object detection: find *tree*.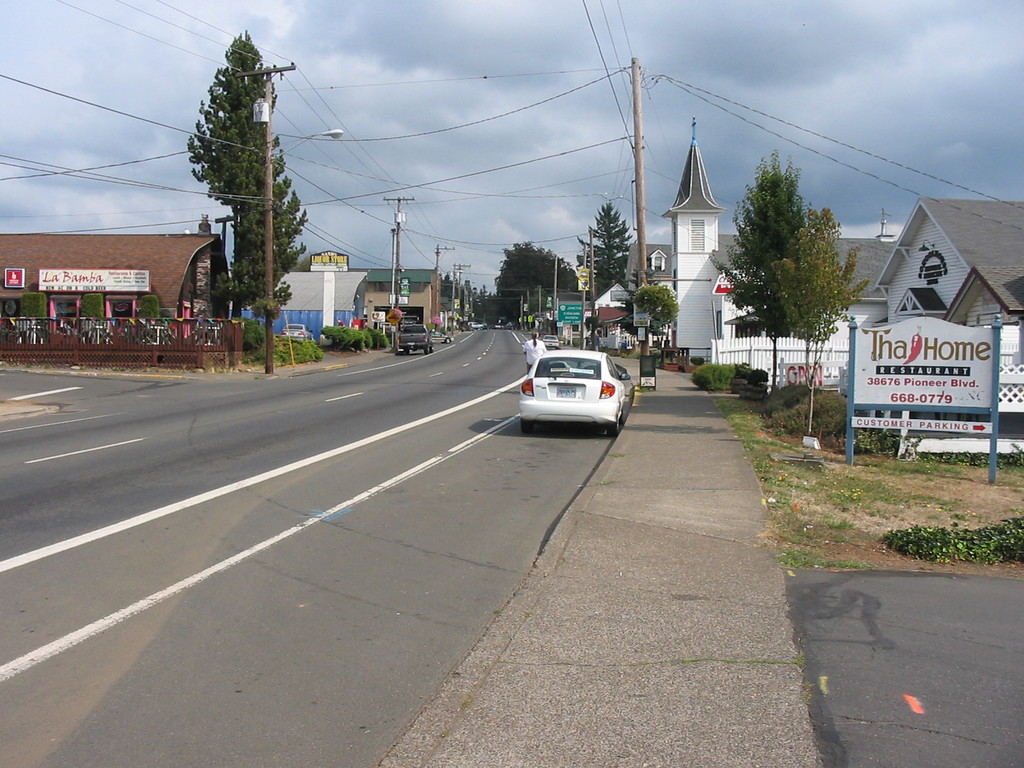
[left=771, top=214, right=866, bottom=435].
